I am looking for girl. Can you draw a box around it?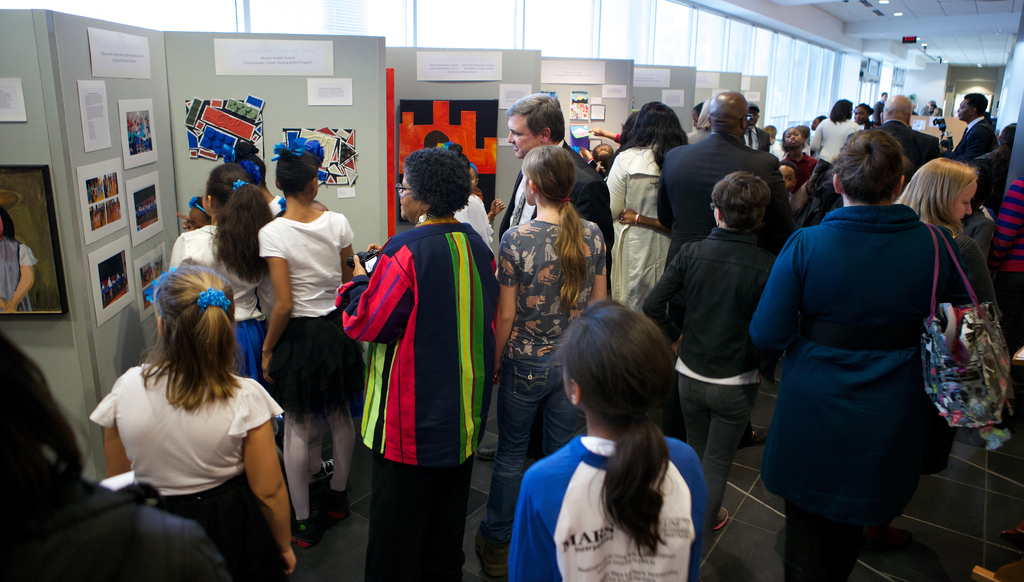
Sure, the bounding box is box(0, 328, 241, 581).
